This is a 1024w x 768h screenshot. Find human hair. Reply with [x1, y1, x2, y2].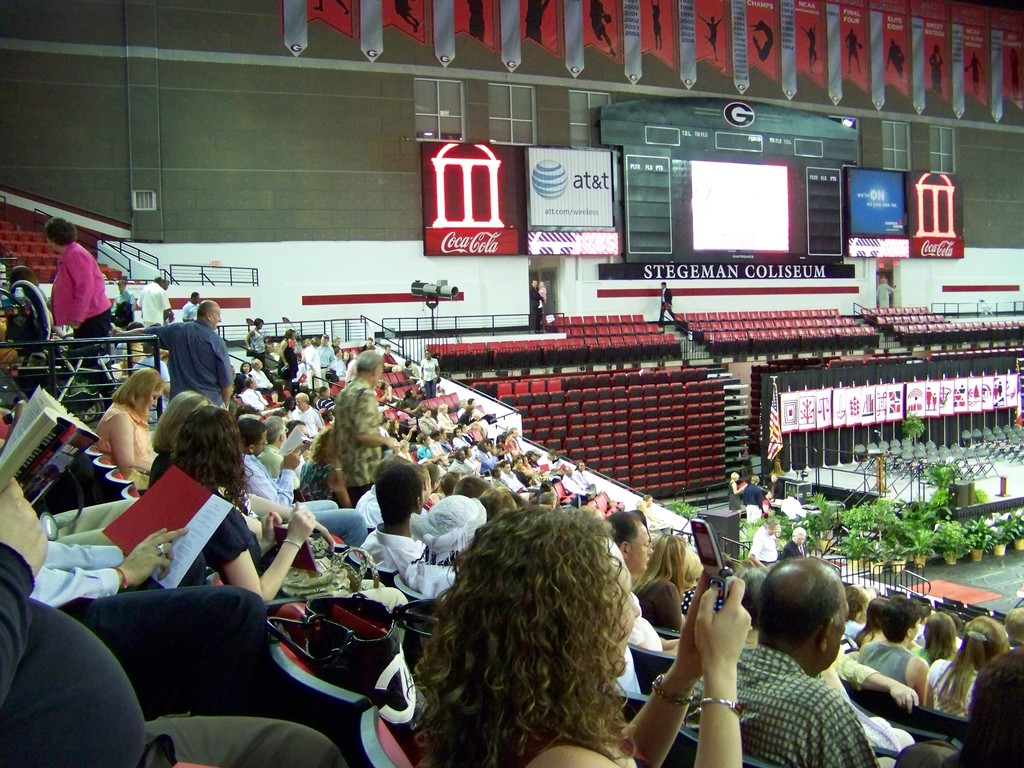
[170, 406, 251, 512].
